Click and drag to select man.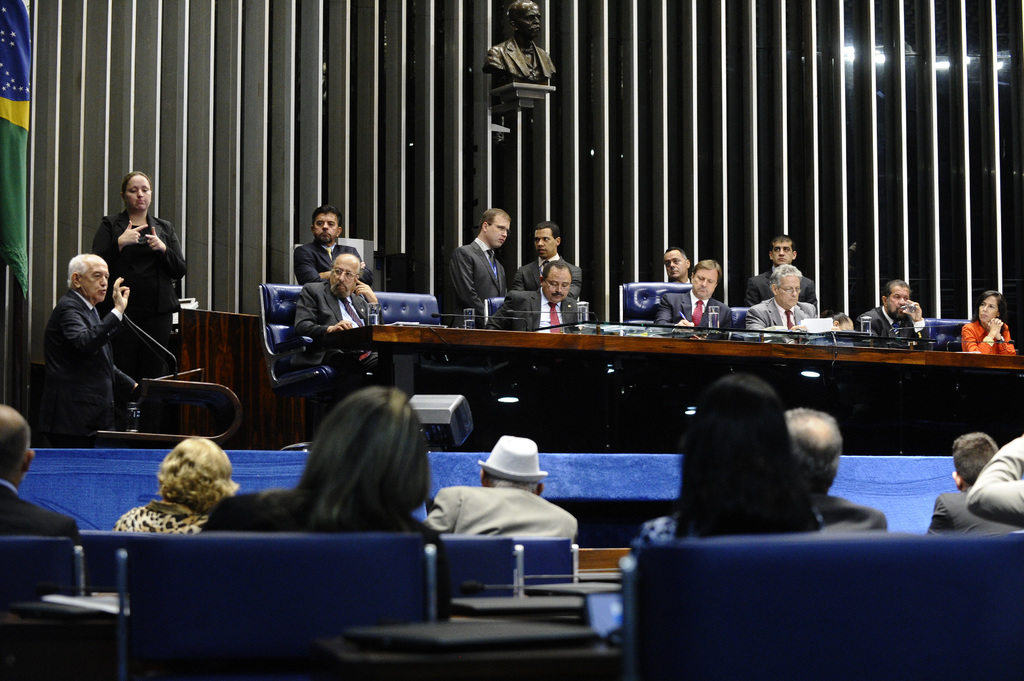
Selection: BBox(296, 250, 383, 382).
